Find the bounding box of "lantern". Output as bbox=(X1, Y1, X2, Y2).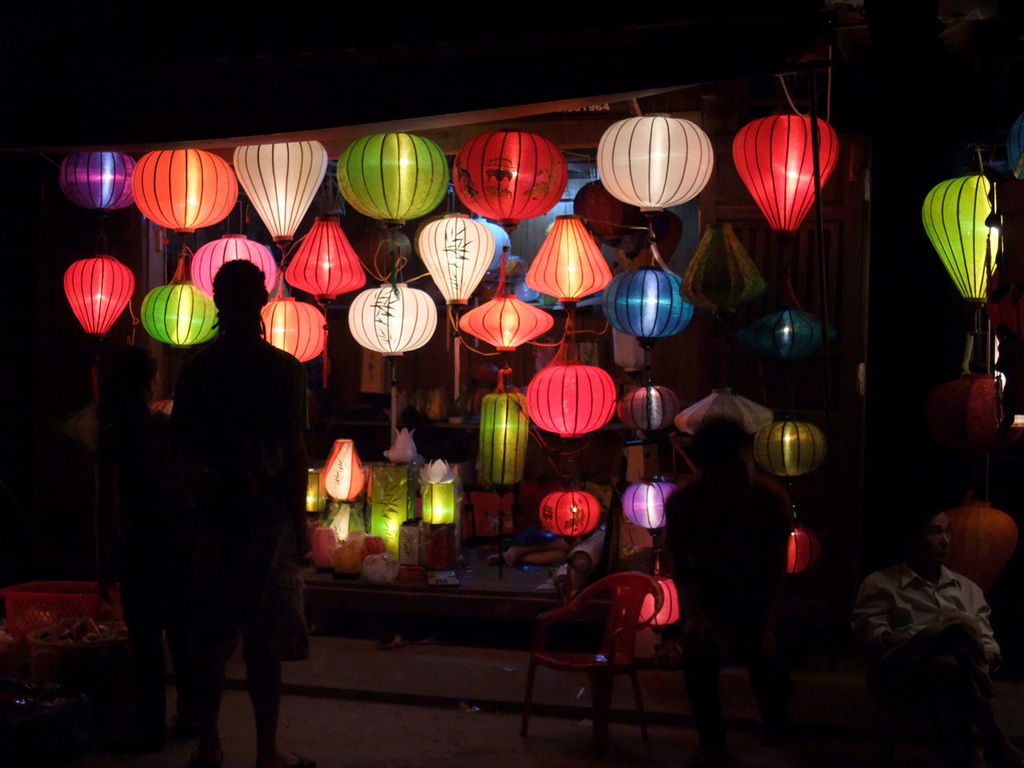
bbox=(286, 218, 366, 386).
